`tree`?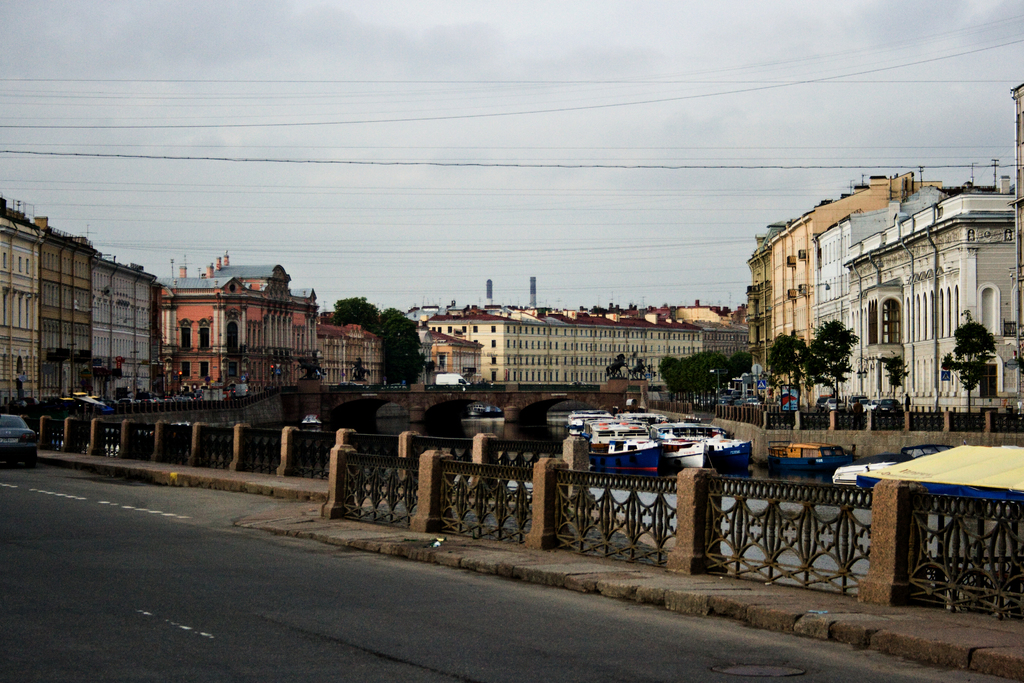
331 296 385 337
